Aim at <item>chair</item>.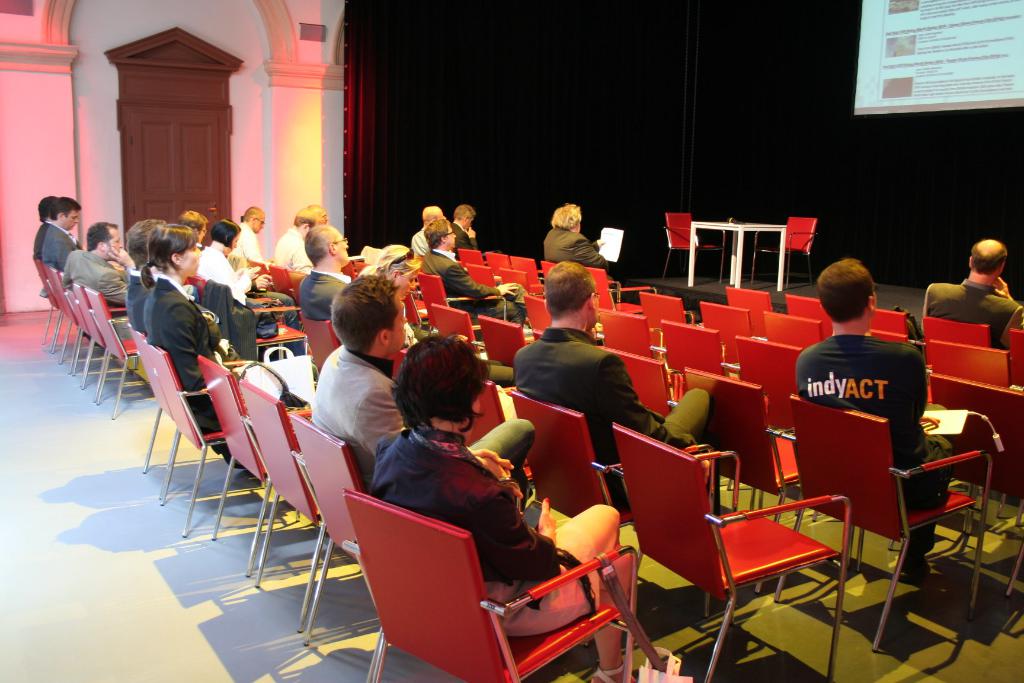
Aimed at (289, 413, 366, 650).
